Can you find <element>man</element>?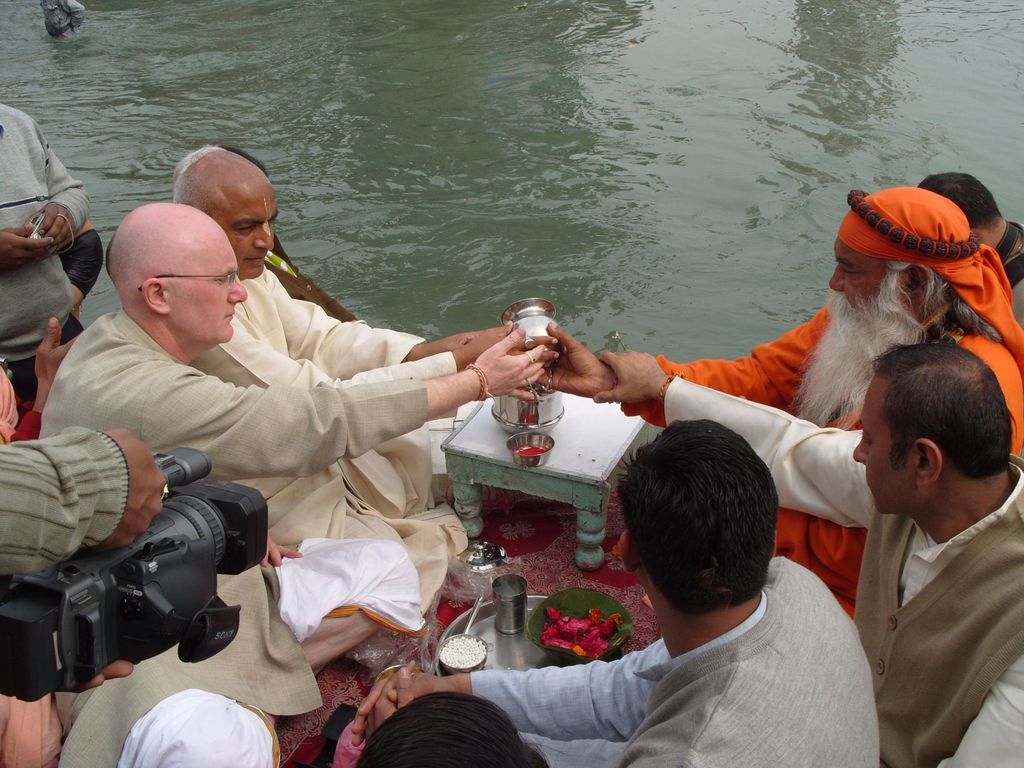
Yes, bounding box: locate(163, 145, 515, 607).
